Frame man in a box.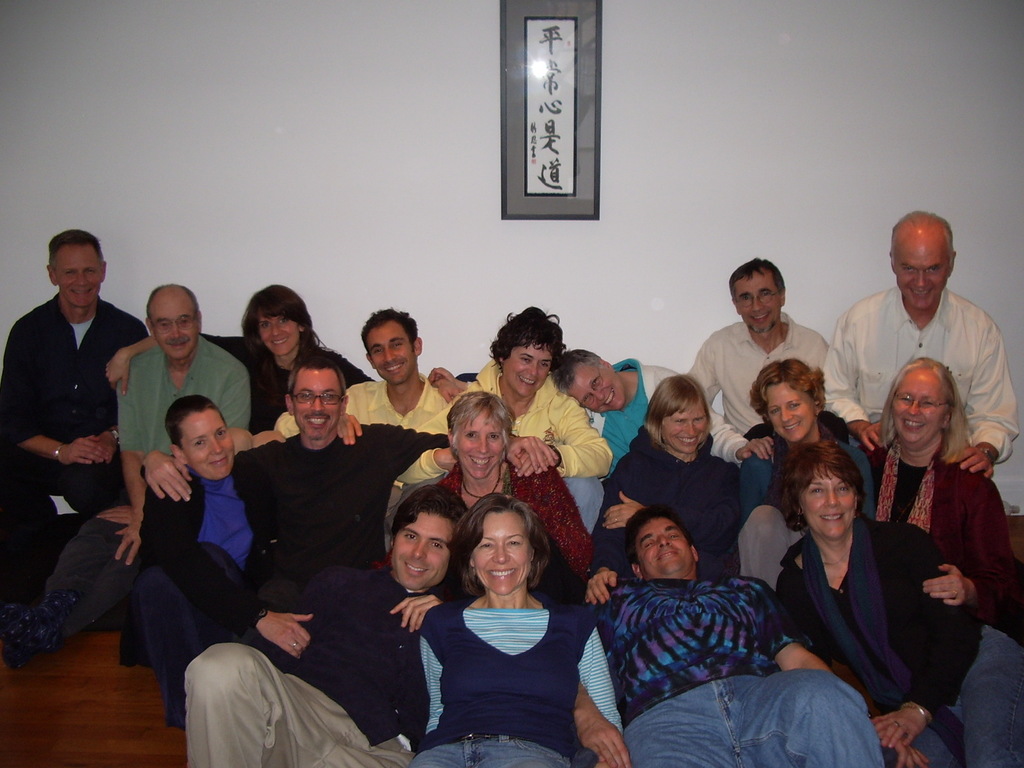
BBox(8, 231, 143, 659).
